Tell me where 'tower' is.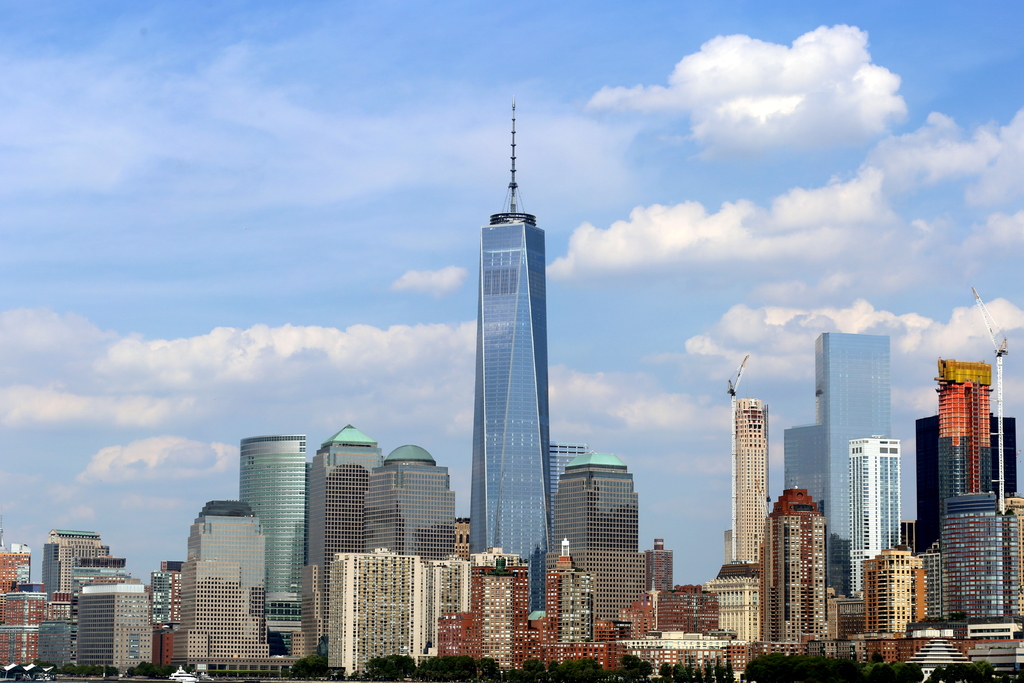
'tower' is at <bbox>555, 450, 648, 649</bbox>.
